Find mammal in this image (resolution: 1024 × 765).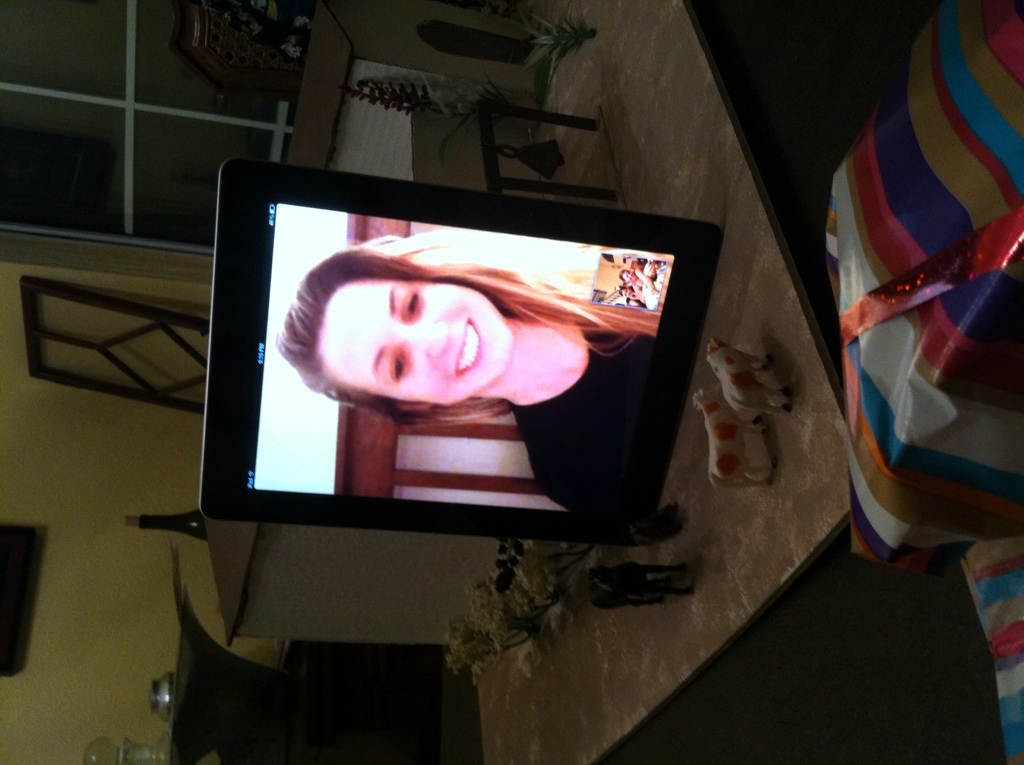
621/253/655/284.
